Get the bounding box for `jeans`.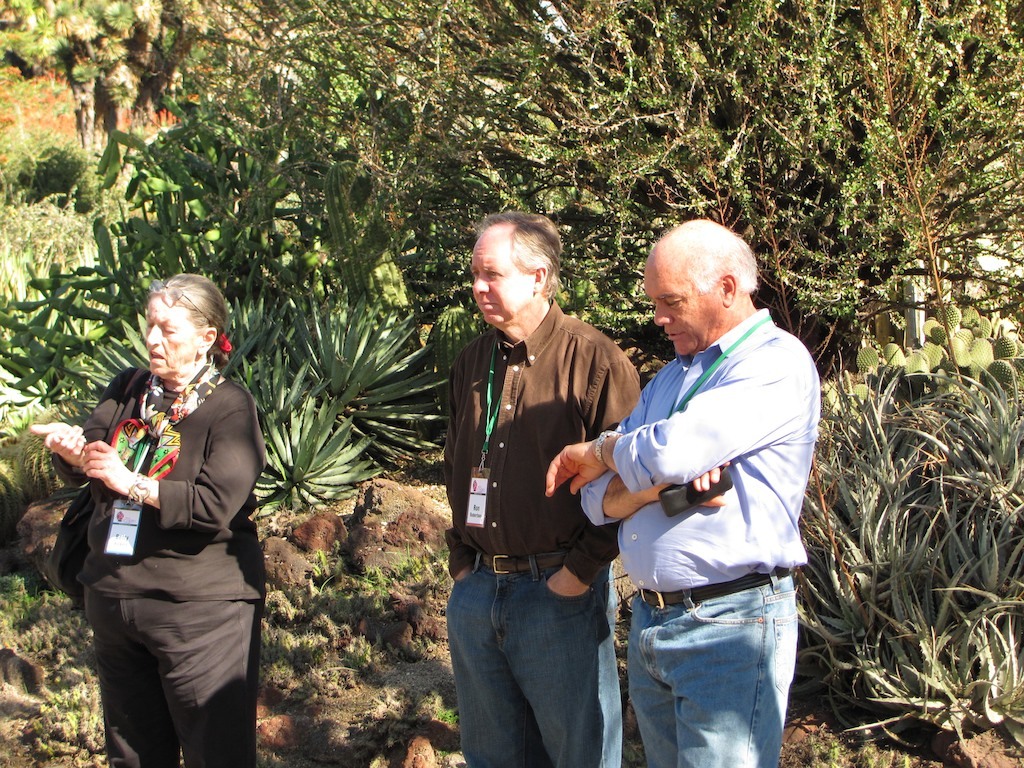
crop(630, 576, 794, 767).
